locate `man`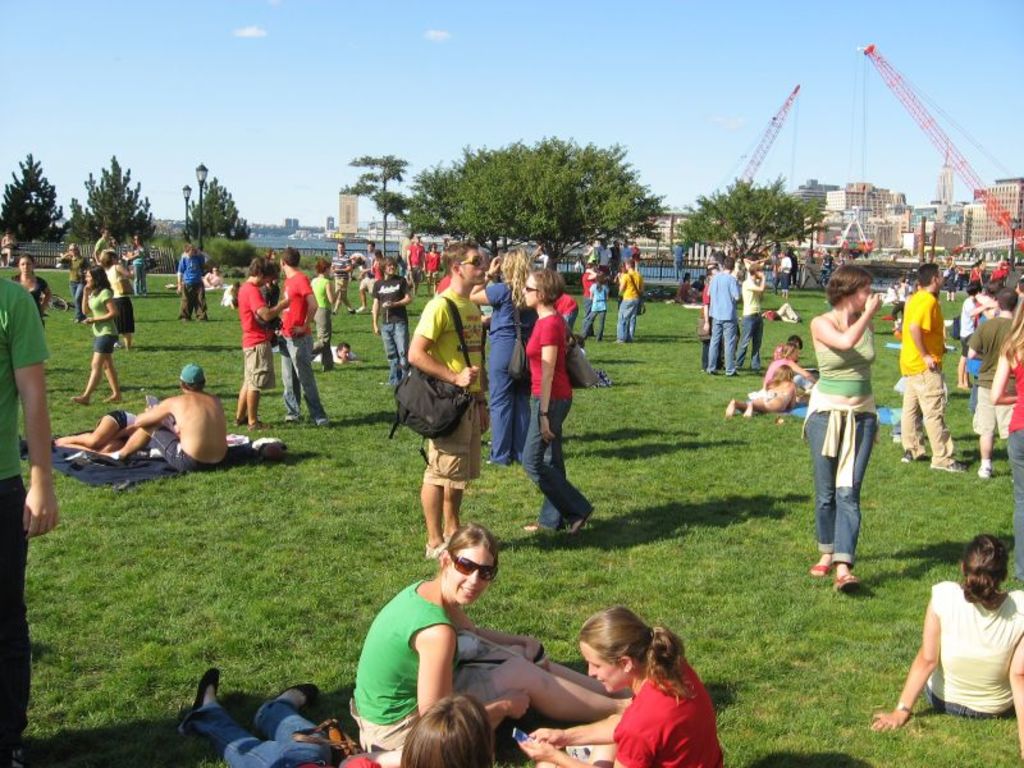
{"x1": 620, "y1": 256, "x2": 640, "y2": 347}
